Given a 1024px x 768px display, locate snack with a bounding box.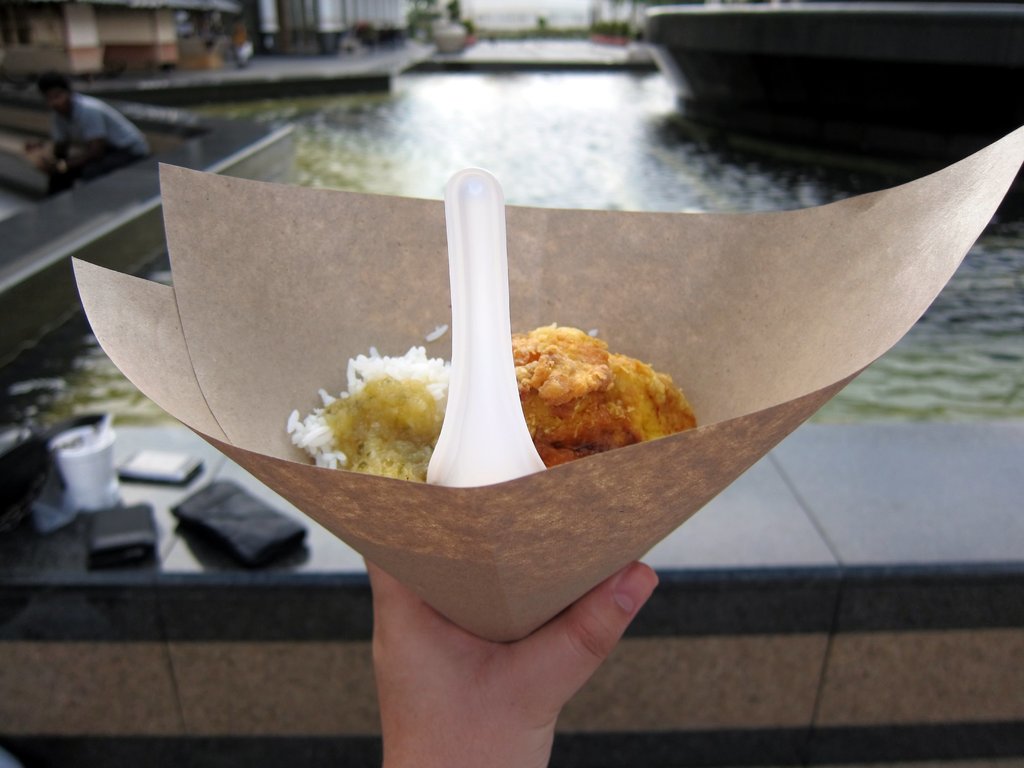
Located: <region>283, 320, 697, 488</region>.
